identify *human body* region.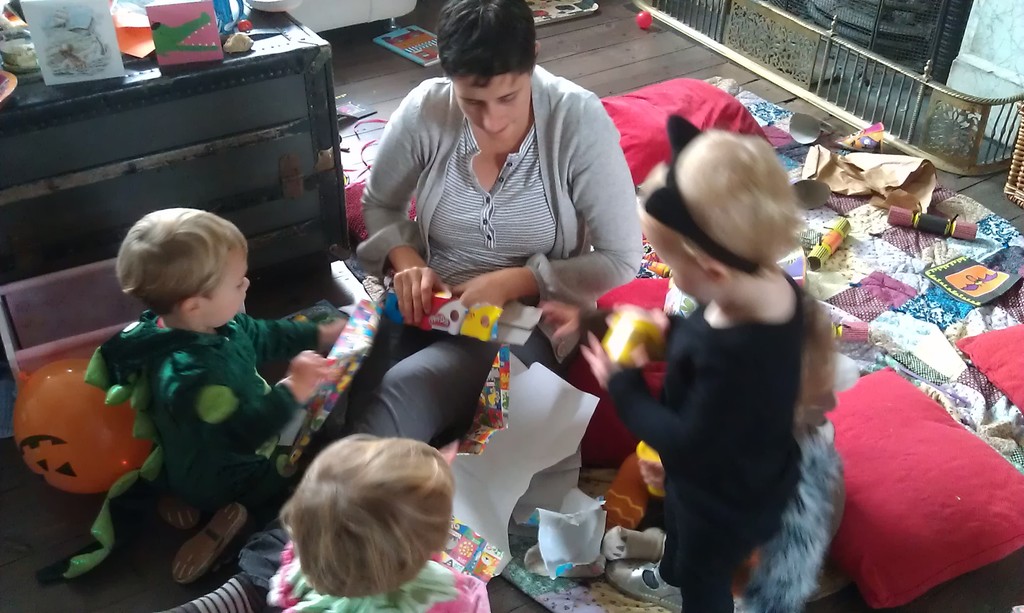
Region: rect(173, 0, 649, 612).
